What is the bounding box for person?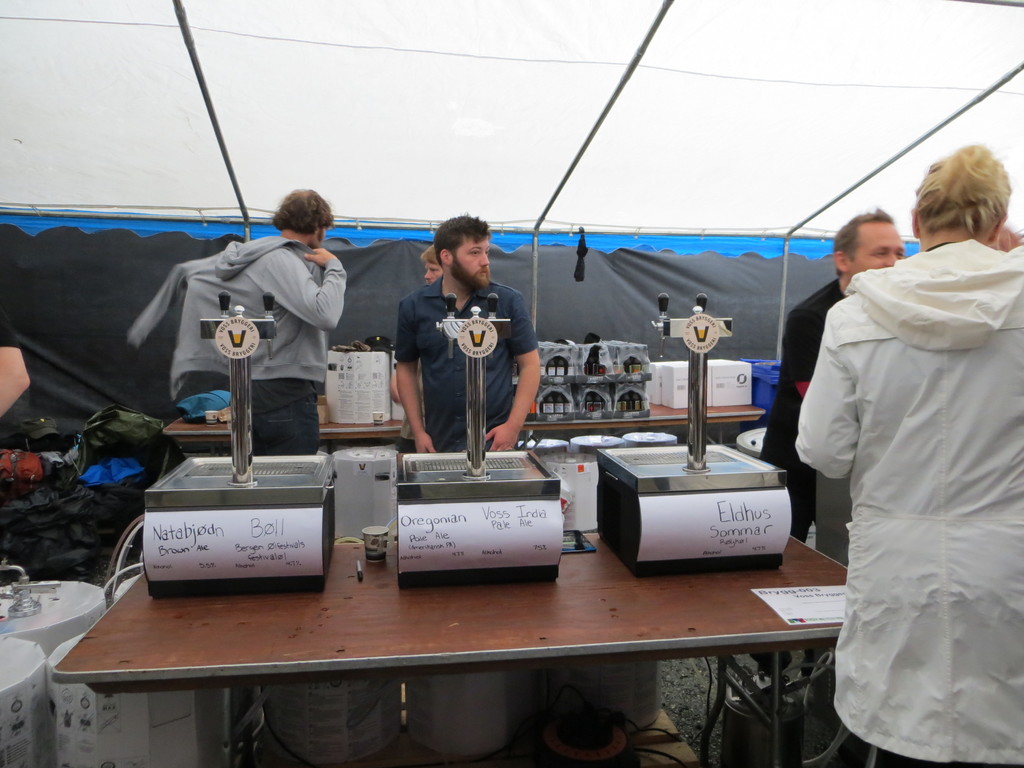
793/138/1023/762.
